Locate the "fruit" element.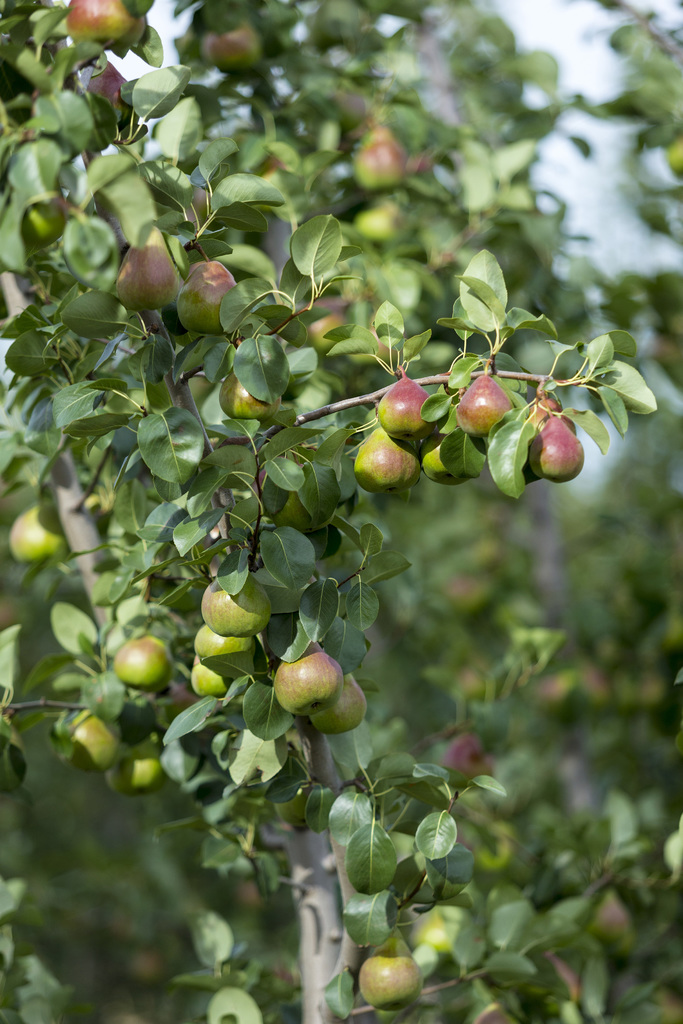
Element bbox: box=[527, 414, 583, 483].
